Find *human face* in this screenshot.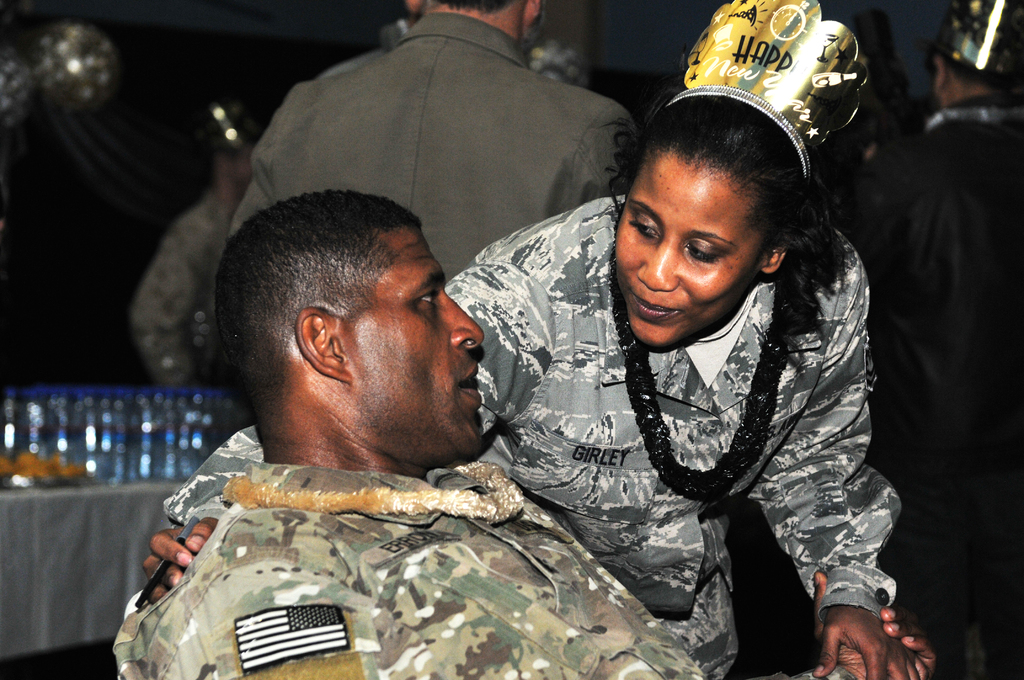
The bounding box for *human face* is detection(369, 234, 488, 465).
